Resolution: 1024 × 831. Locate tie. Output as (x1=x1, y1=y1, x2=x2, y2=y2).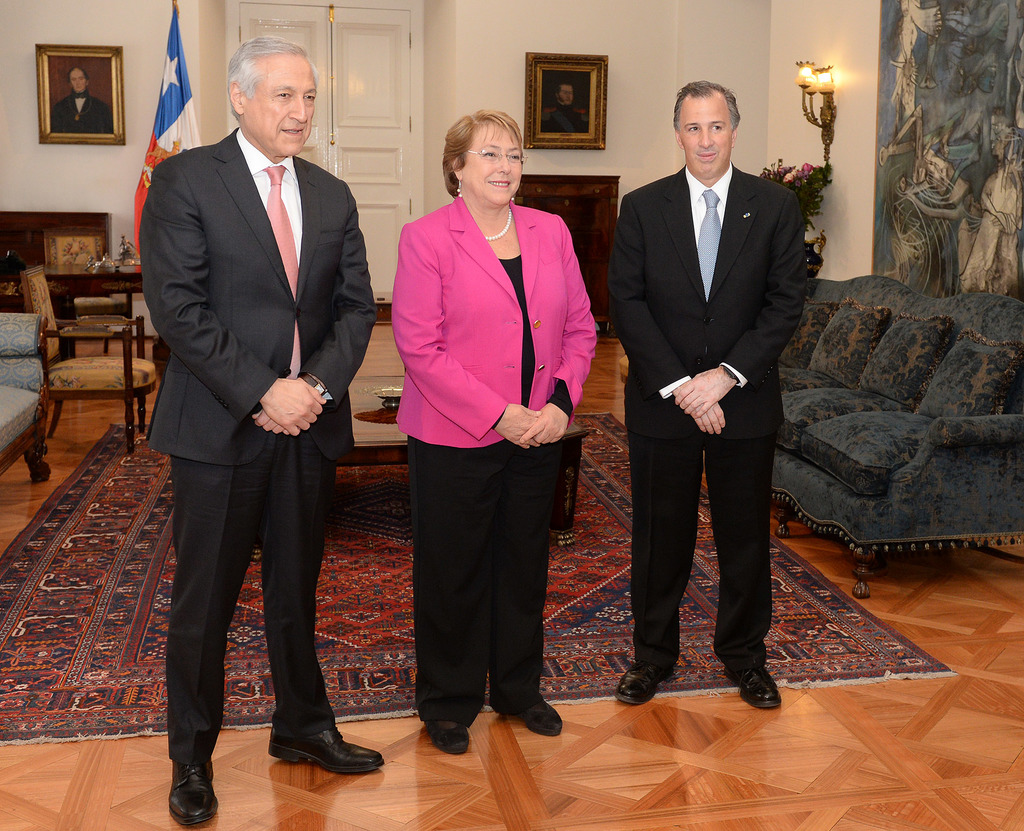
(x1=264, y1=161, x2=298, y2=383).
